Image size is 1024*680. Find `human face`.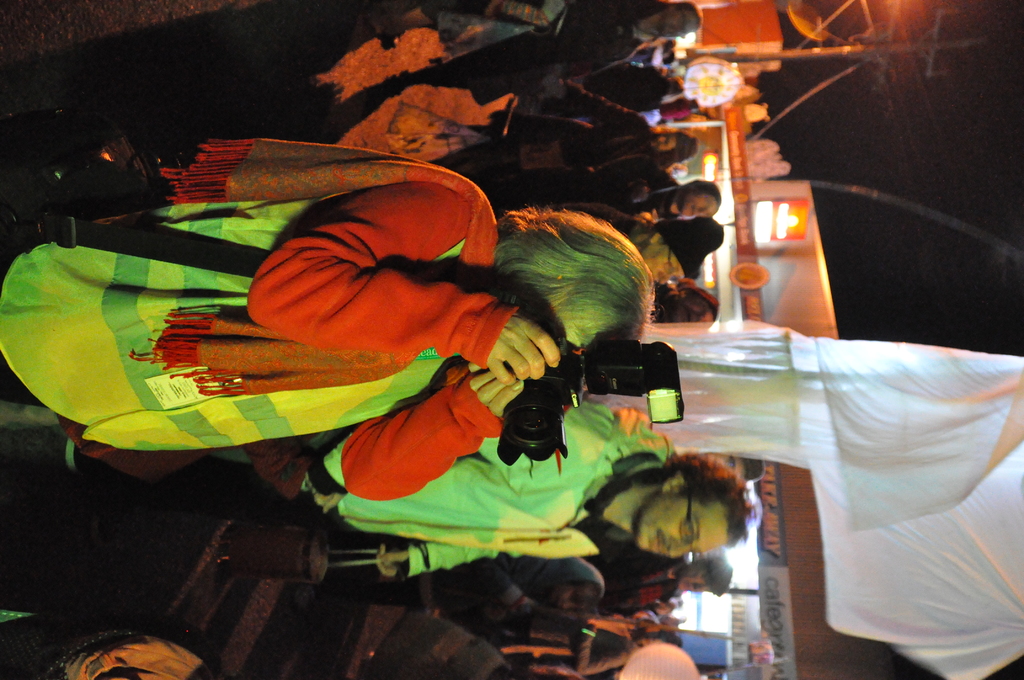
crop(681, 193, 720, 213).
